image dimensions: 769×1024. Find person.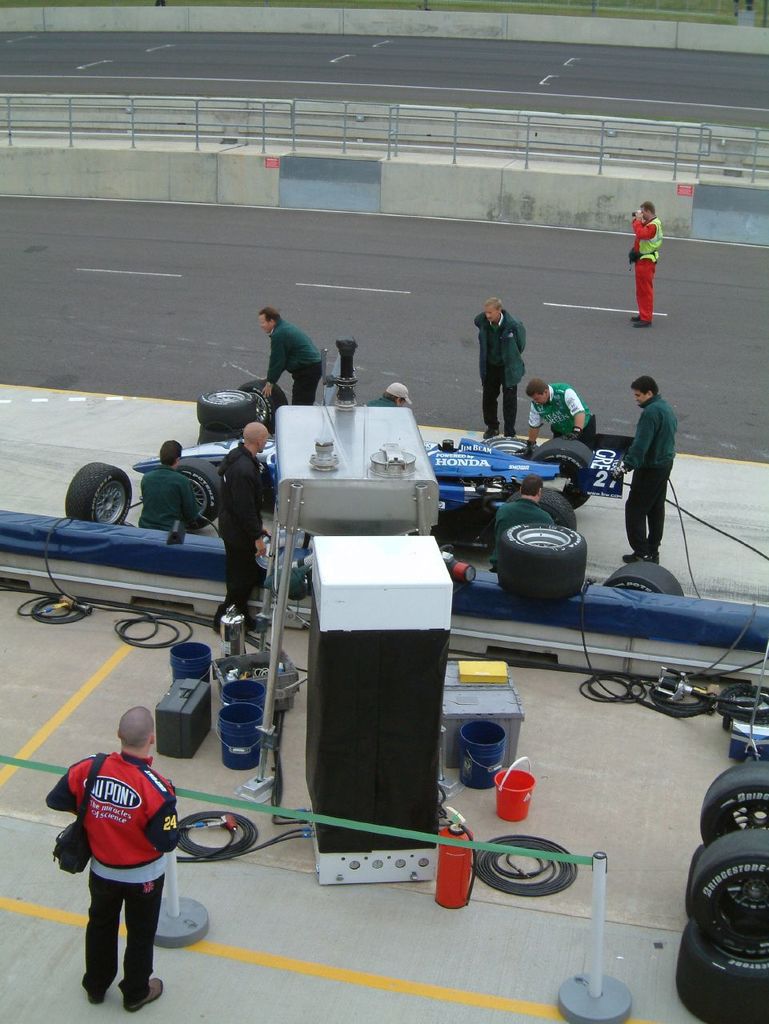
pyautogui.locateOnScreen(208, 418, 270, 633).
